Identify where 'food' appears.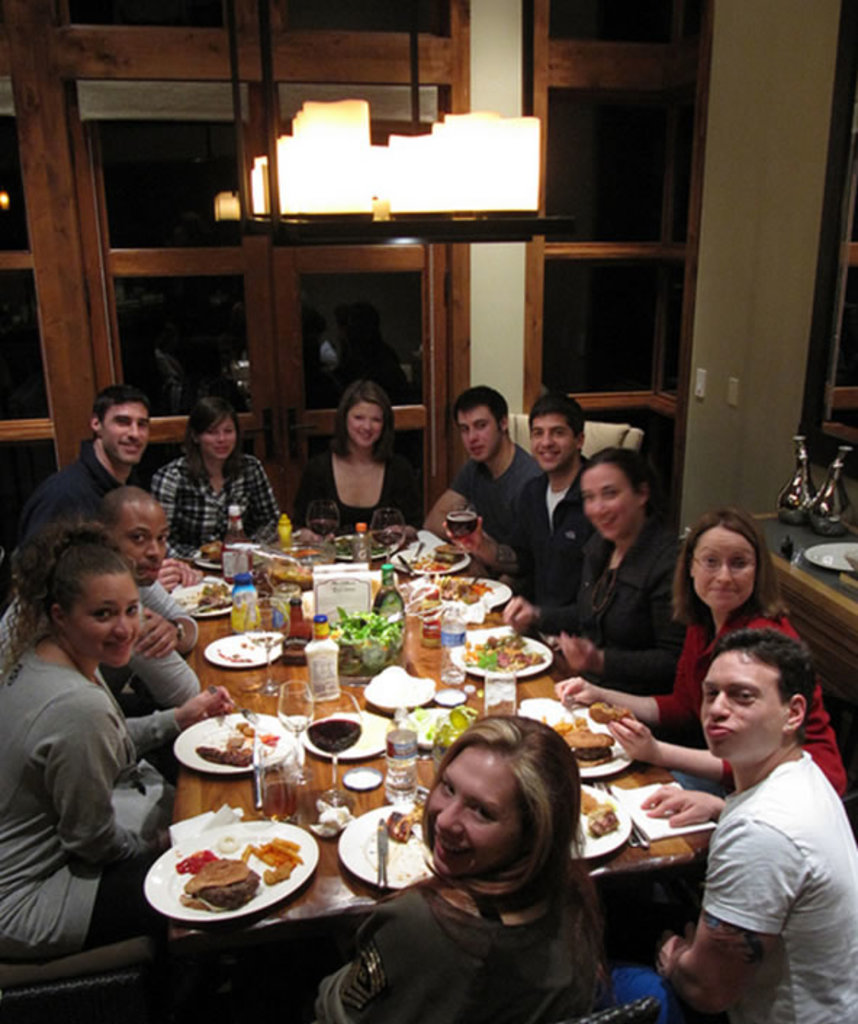
Appears at <bbox>382, 520, 422, 545</bbox>.
